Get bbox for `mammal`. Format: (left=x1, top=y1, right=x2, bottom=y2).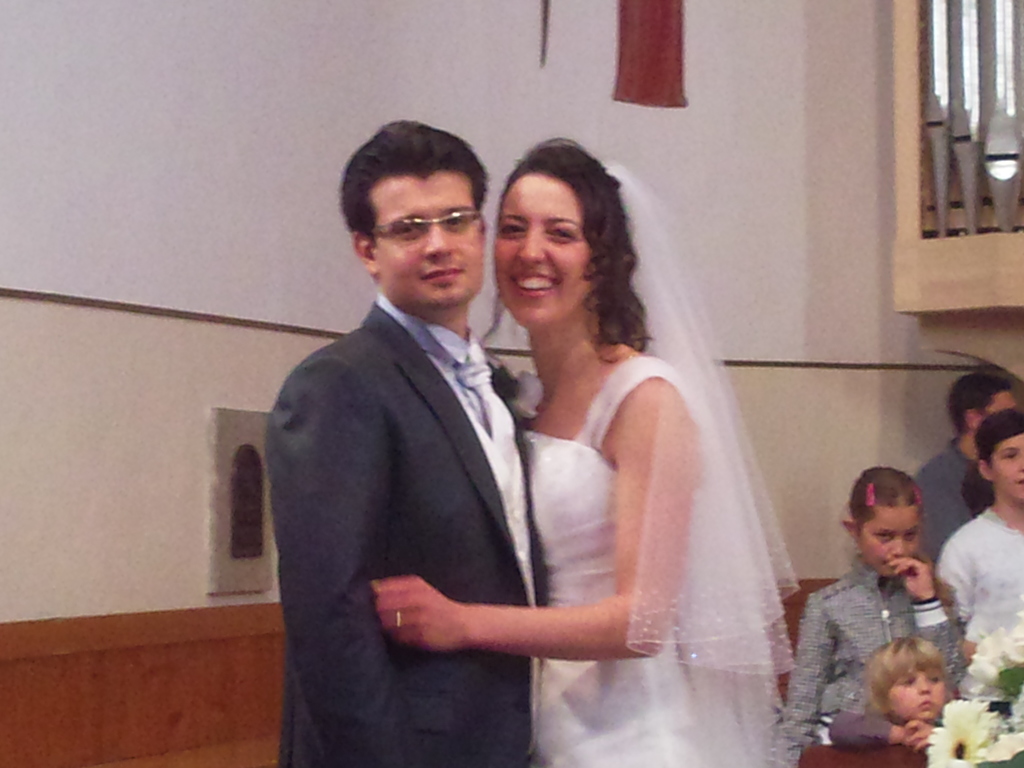
(left=904, top=372, right=1016, bottom=569).
